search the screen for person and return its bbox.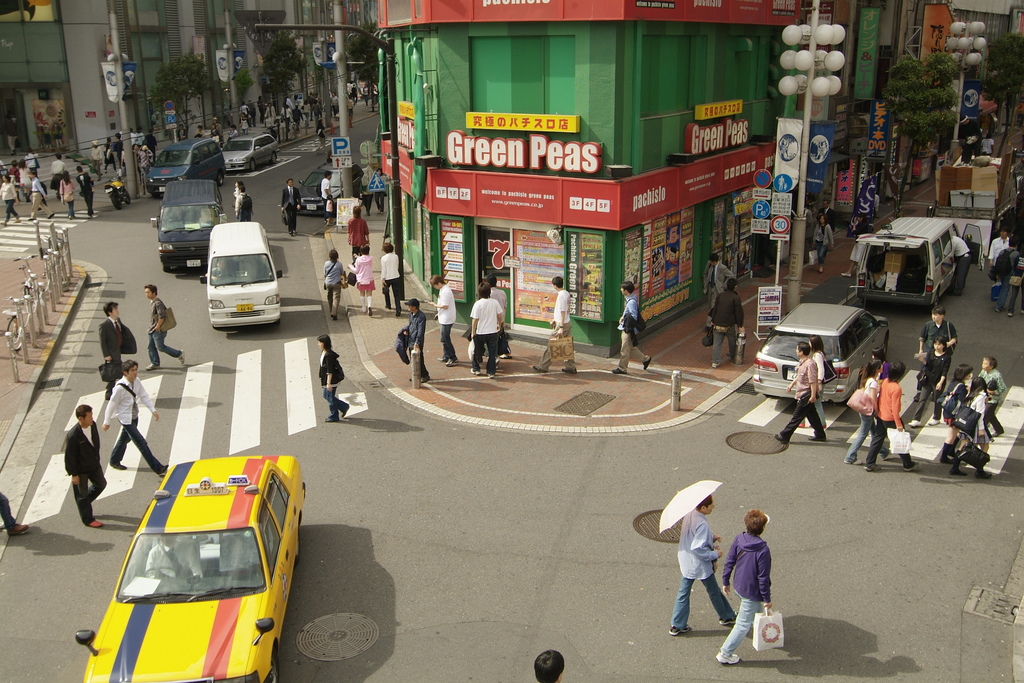
Found: [862,357,915,477].
